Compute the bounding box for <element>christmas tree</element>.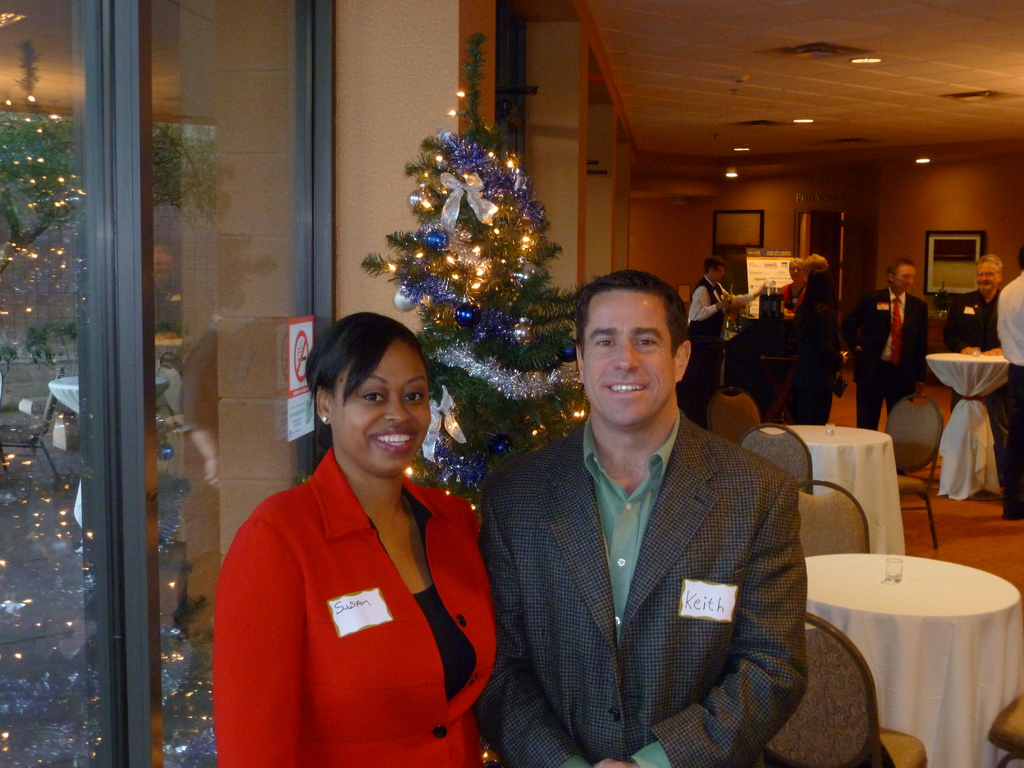
(356,21,591,532).
